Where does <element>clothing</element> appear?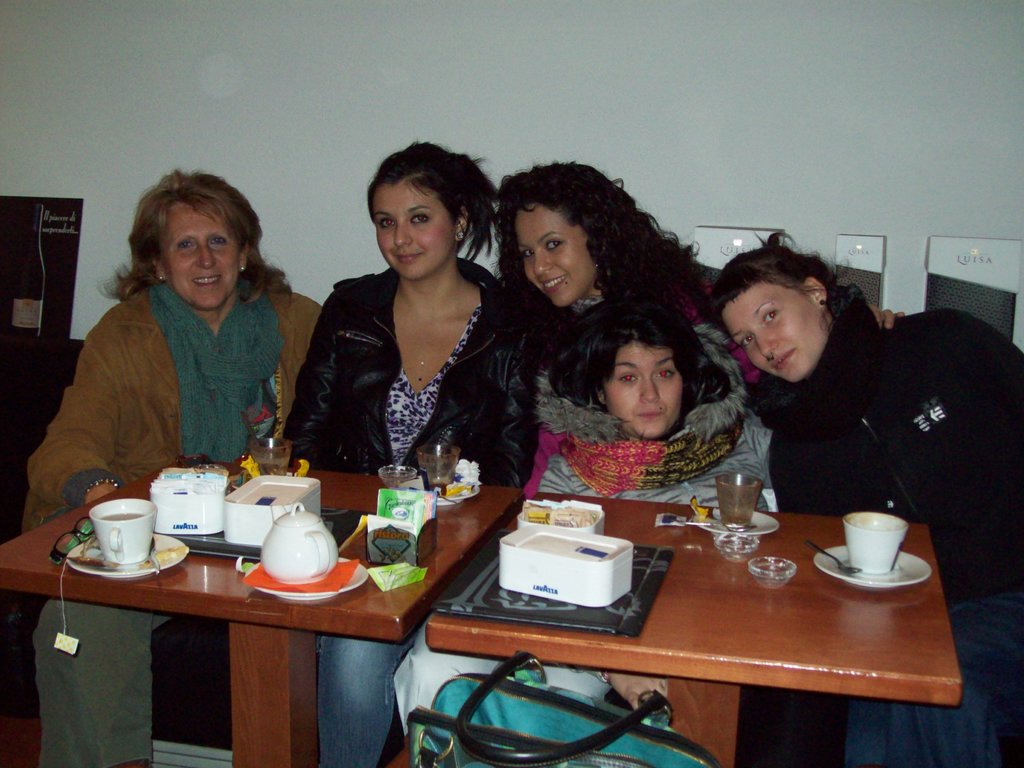
Appears at 284,264,547,767.
